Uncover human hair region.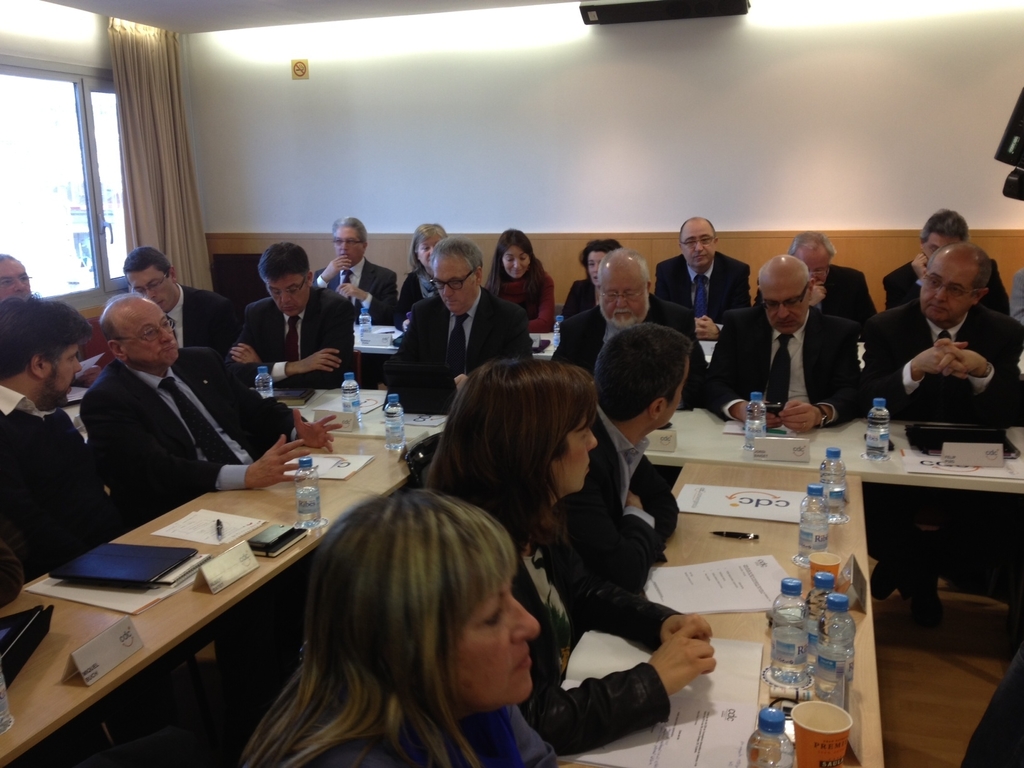
Uncovered: detection(486, 227, 546, 305).
